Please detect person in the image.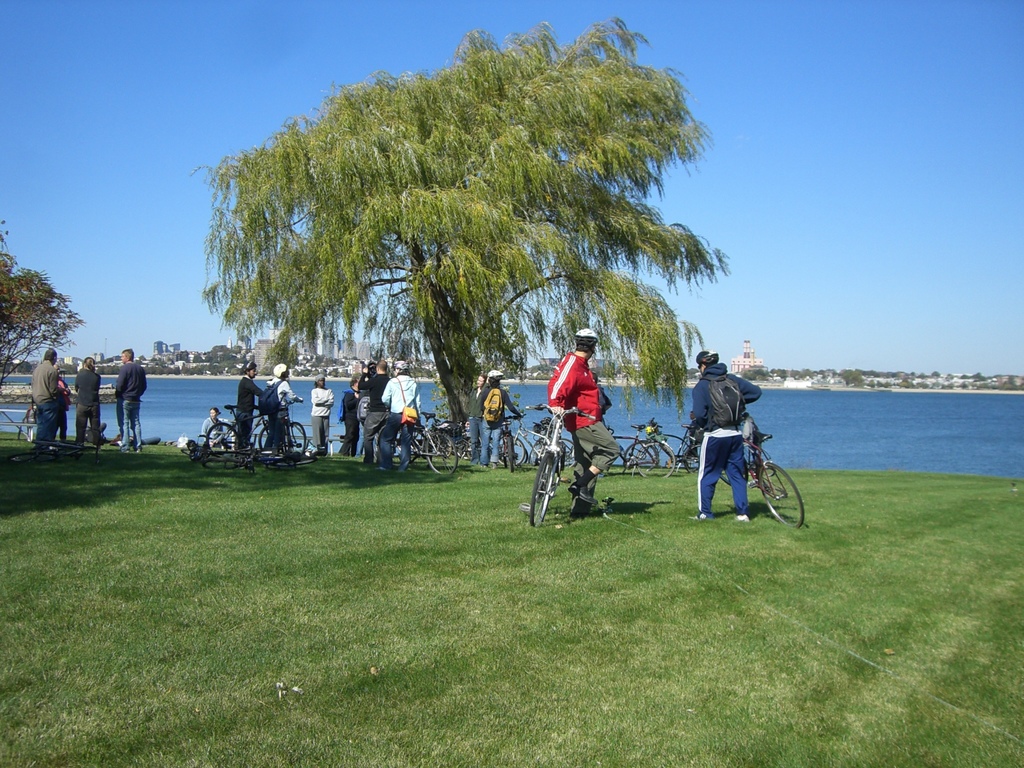
Rect(225, 363, 265, 452).
